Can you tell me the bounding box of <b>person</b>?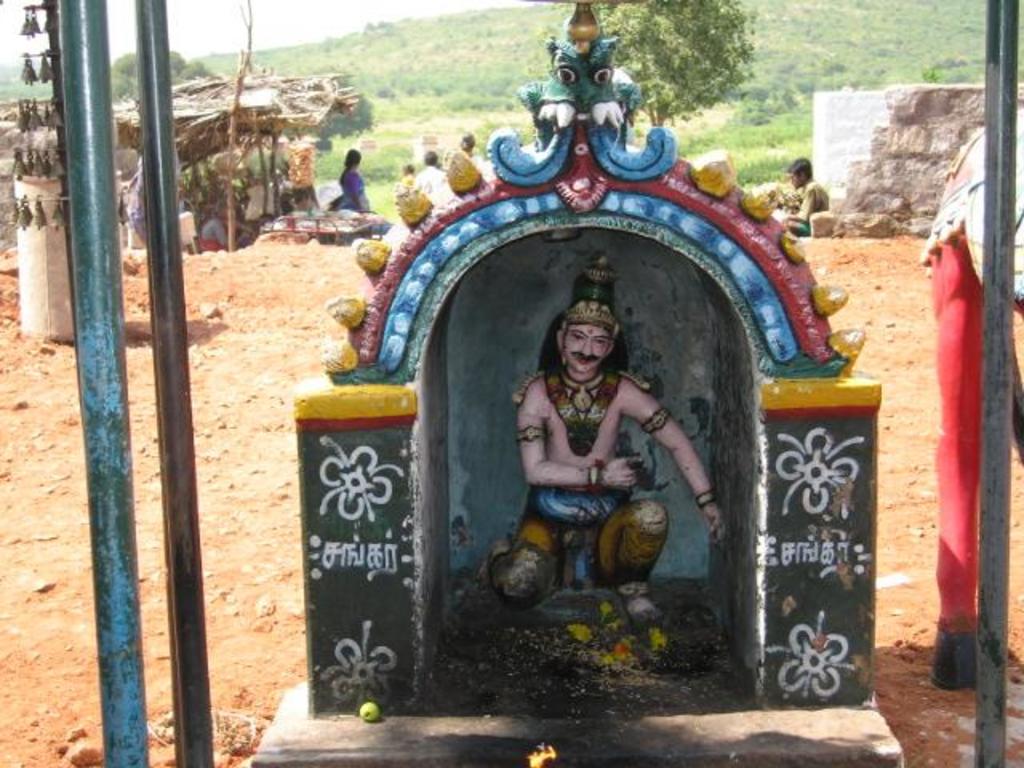
select_region(190, 200, 258, 251).
